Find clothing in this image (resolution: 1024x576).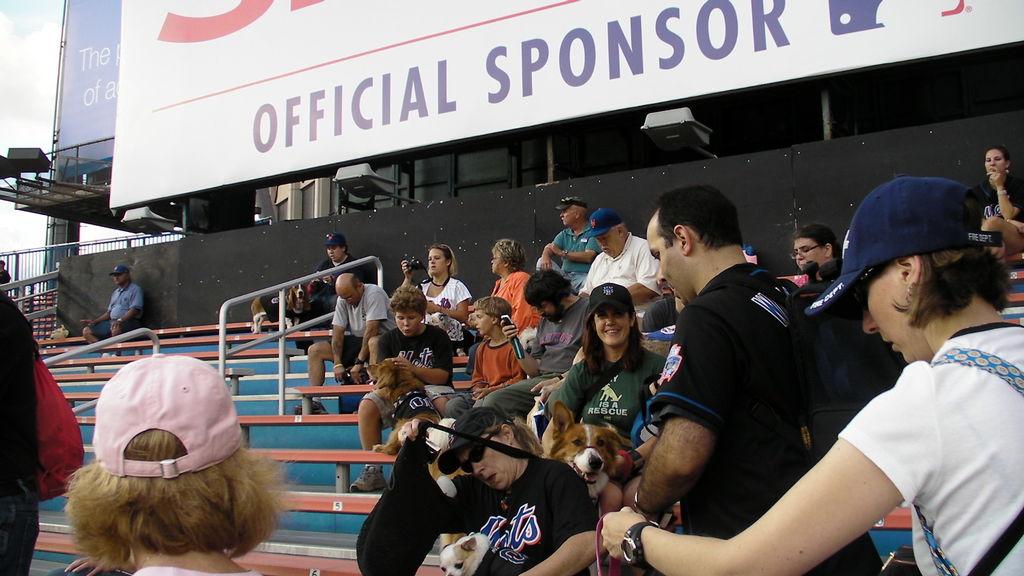
[left=586, top=234, right=665, bottom=310].
